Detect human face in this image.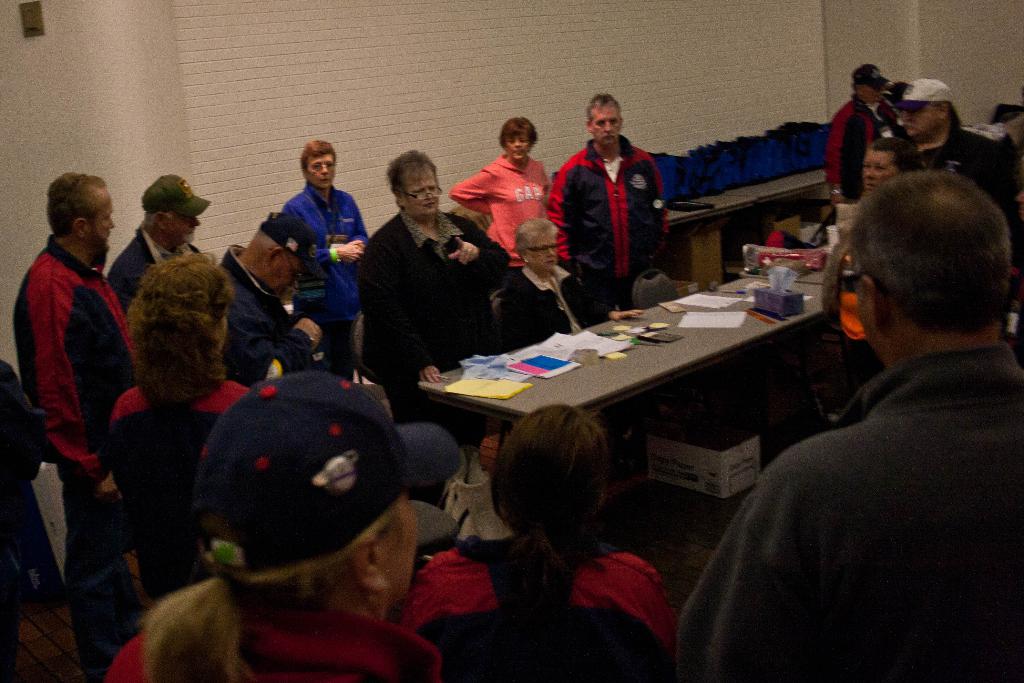
Detection: <box>902,109,939,141</box>.
